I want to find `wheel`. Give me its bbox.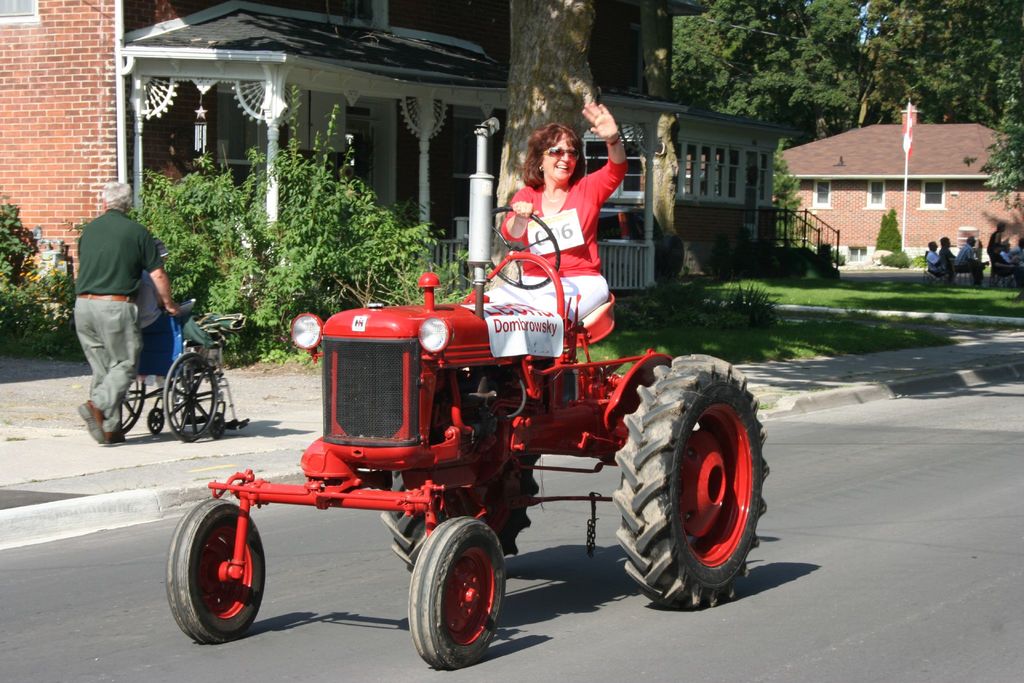
bbox=(404, 518, 509, 670).
